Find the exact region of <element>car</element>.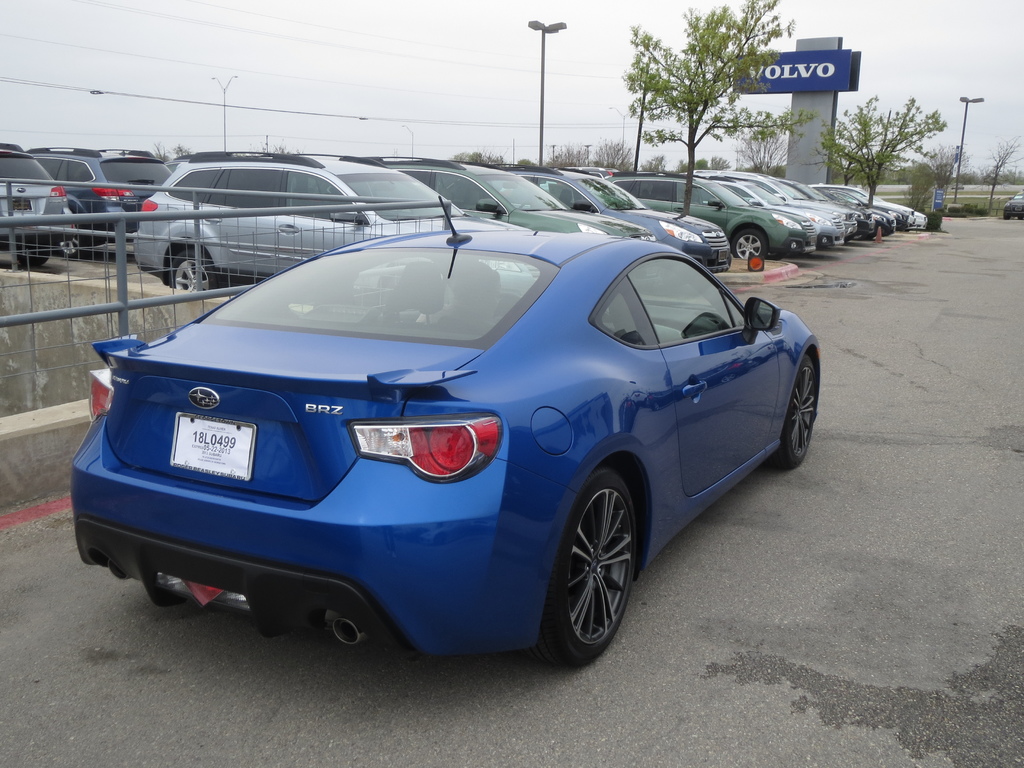
Exact region: bbox=(598, 175, 813, 260).
